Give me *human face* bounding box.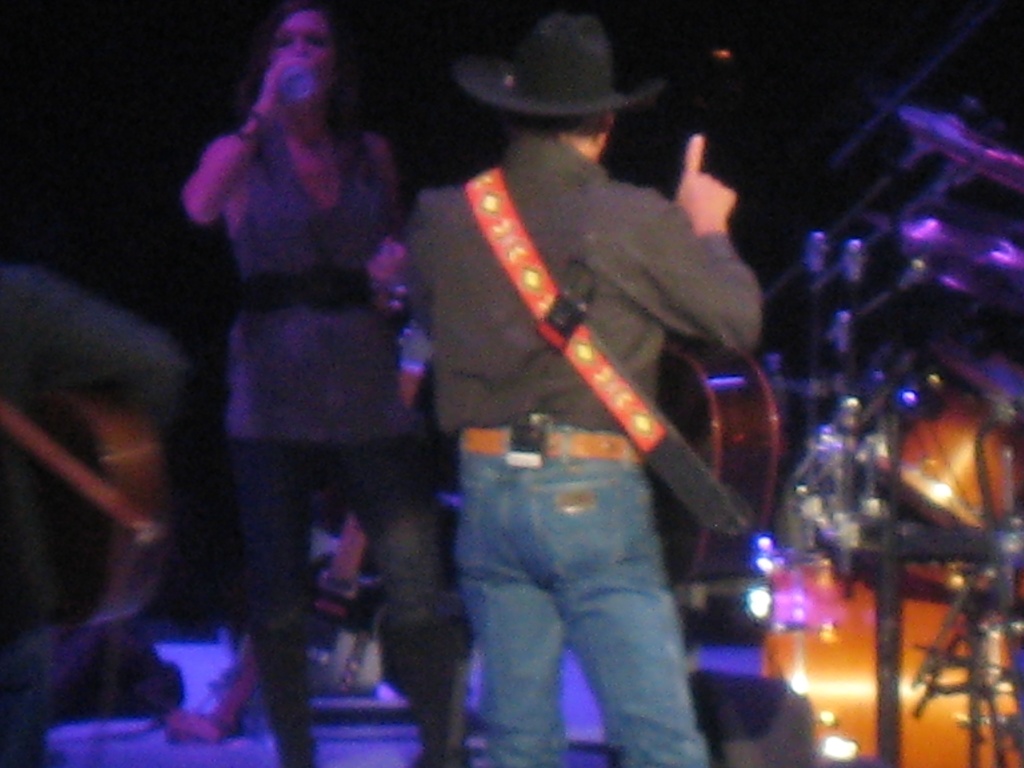
bbox=(268, 3, 351, 114).
